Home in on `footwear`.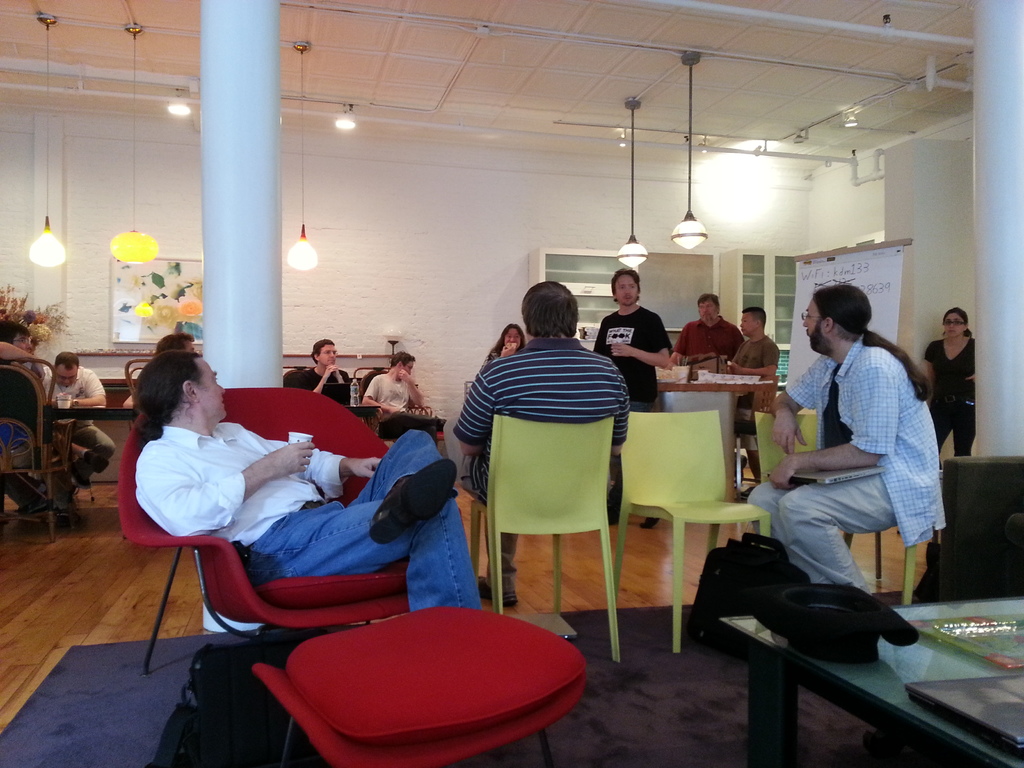
Homed in at (67,468,83,484).
